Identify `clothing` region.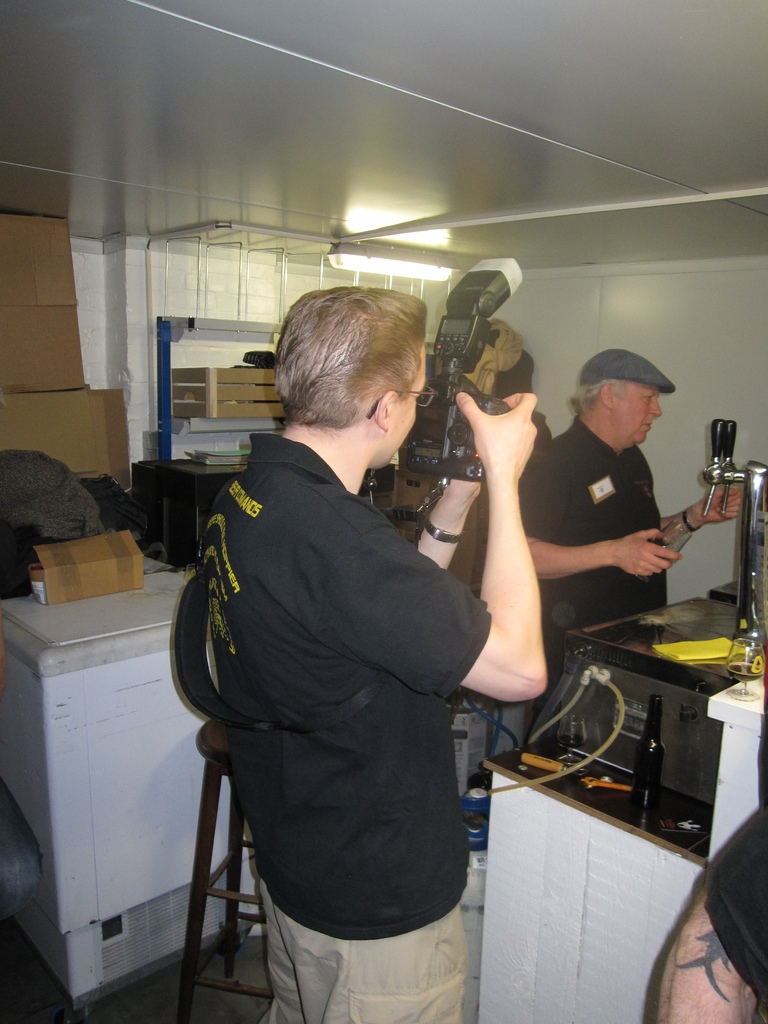
Region: 702:801:767:1011.
